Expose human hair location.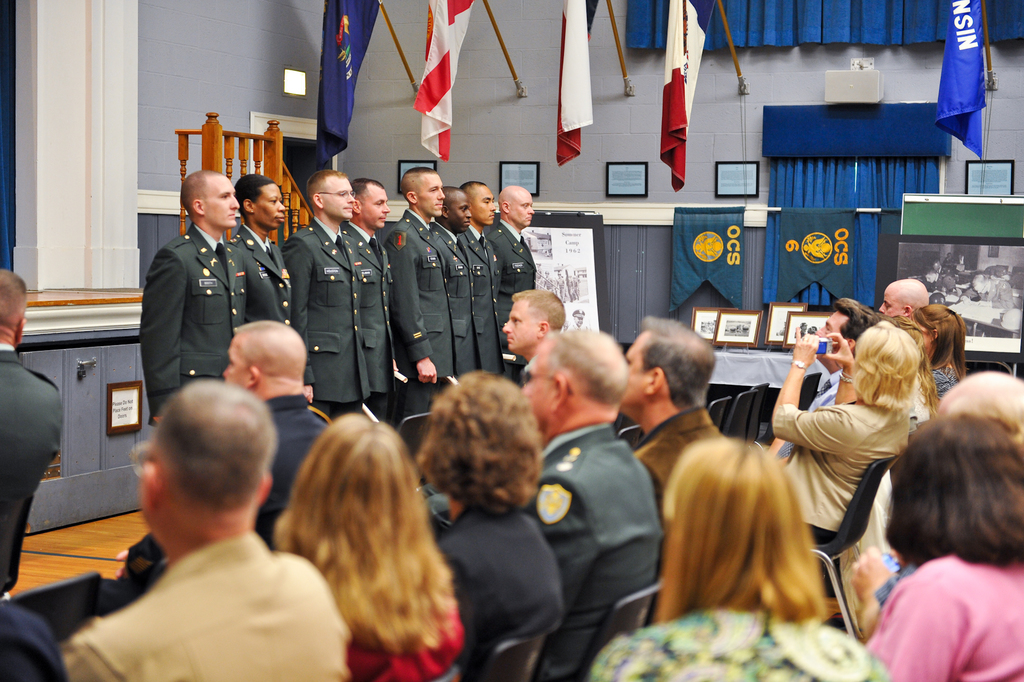
Exposed at <bbox>541, 330, 636, 412</bbox>.
